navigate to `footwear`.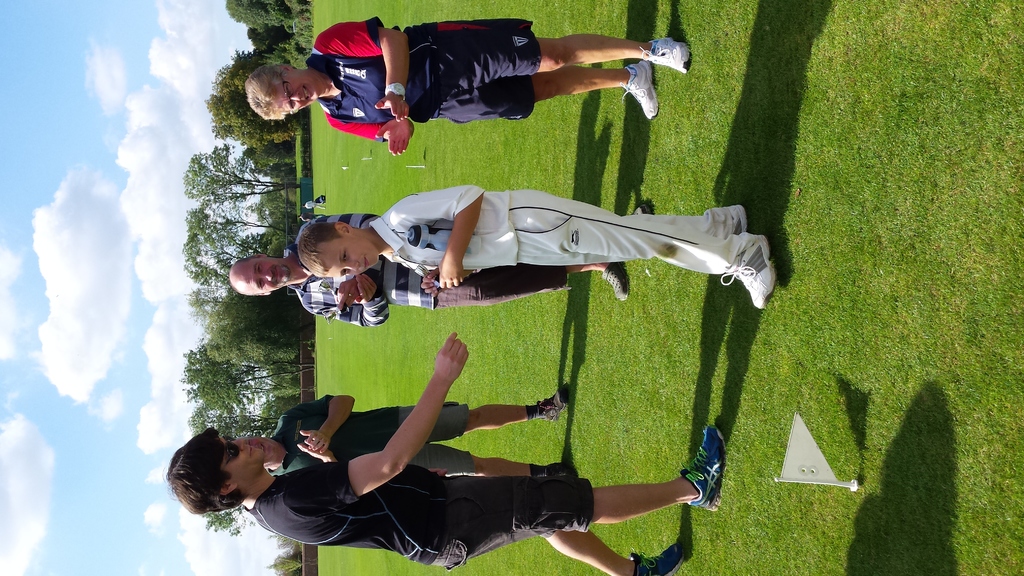
Navigation target: x1=601 y1=261 x2=630 y2=303.
